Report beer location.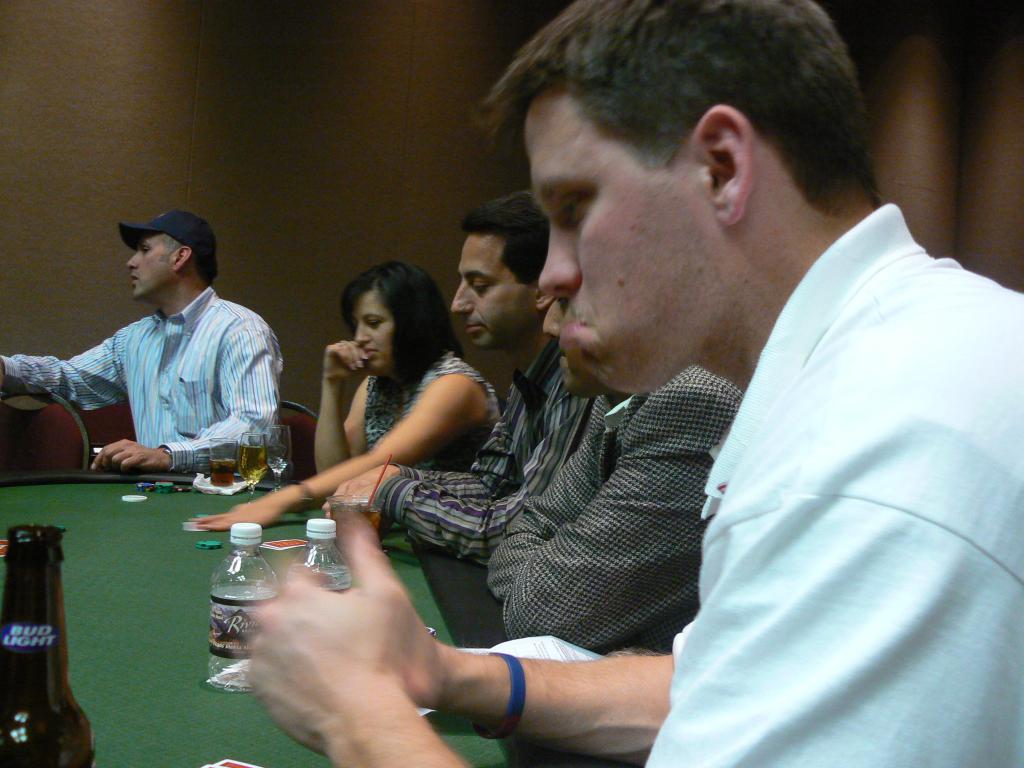
Report: 0,520,95,767.
